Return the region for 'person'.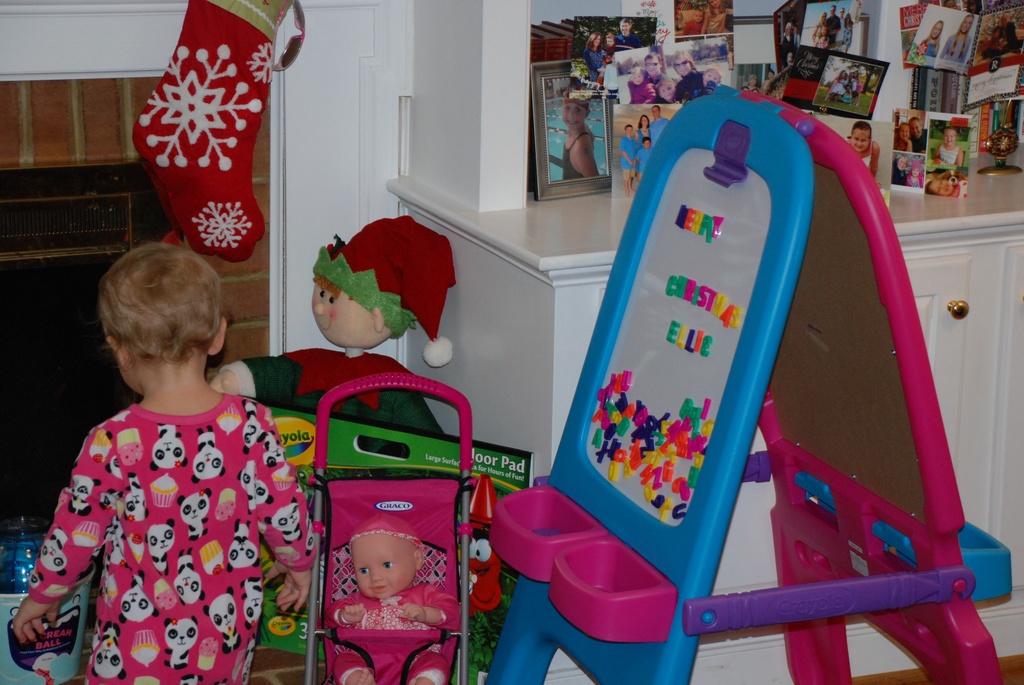
781, 21, 794, 62.
